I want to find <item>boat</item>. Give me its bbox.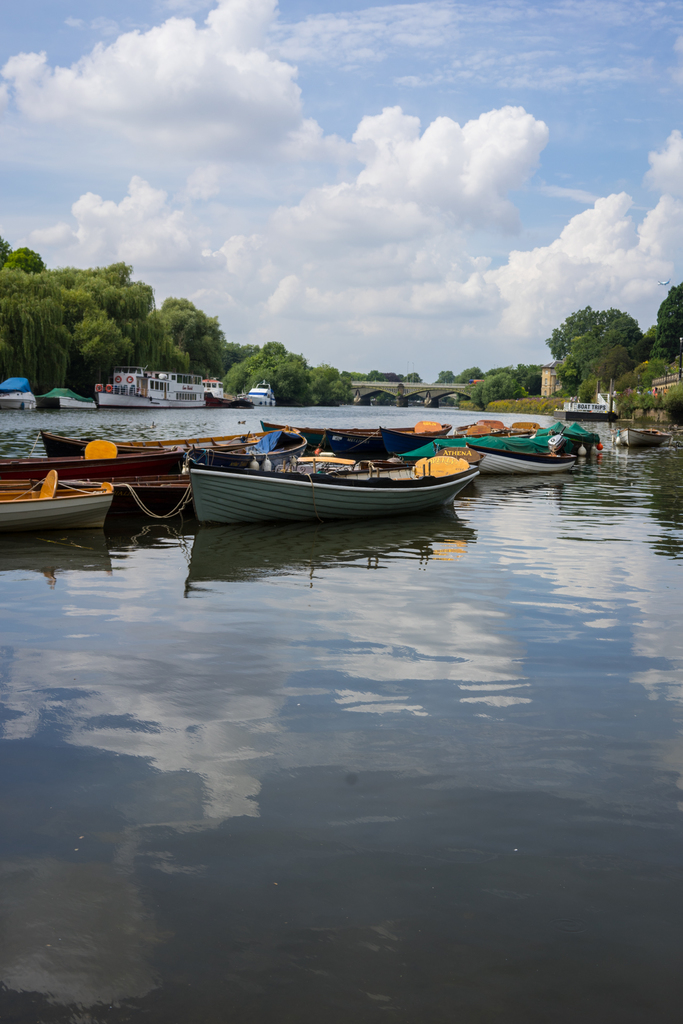
pyautogui.locateOnScreen(50, 424, 270, 456).
